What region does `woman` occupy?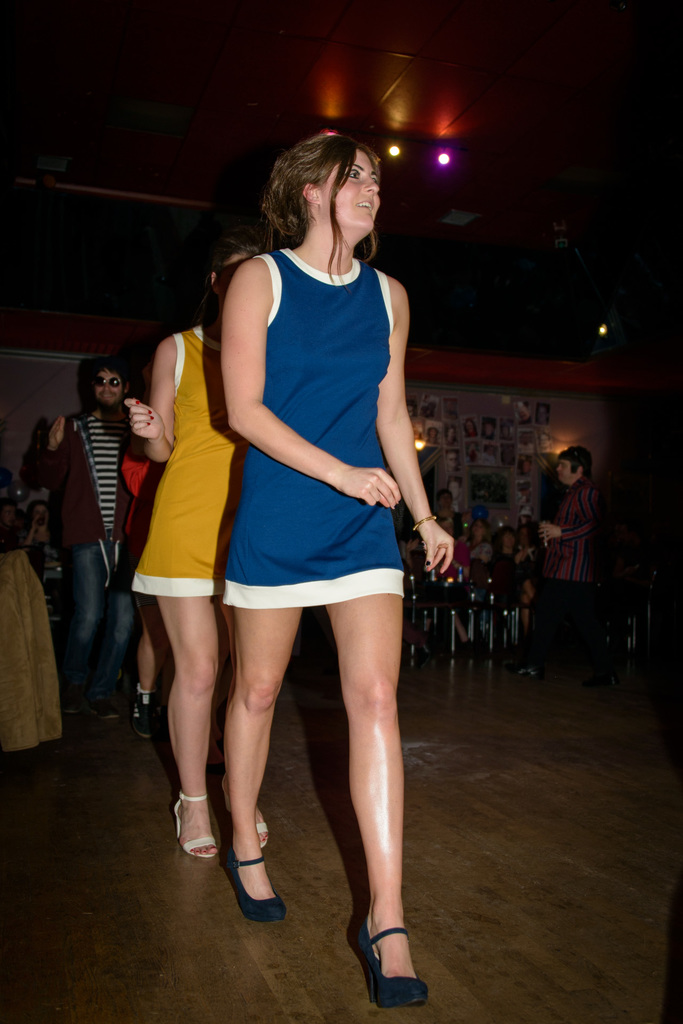
locate(20, 500, 49, 544).
